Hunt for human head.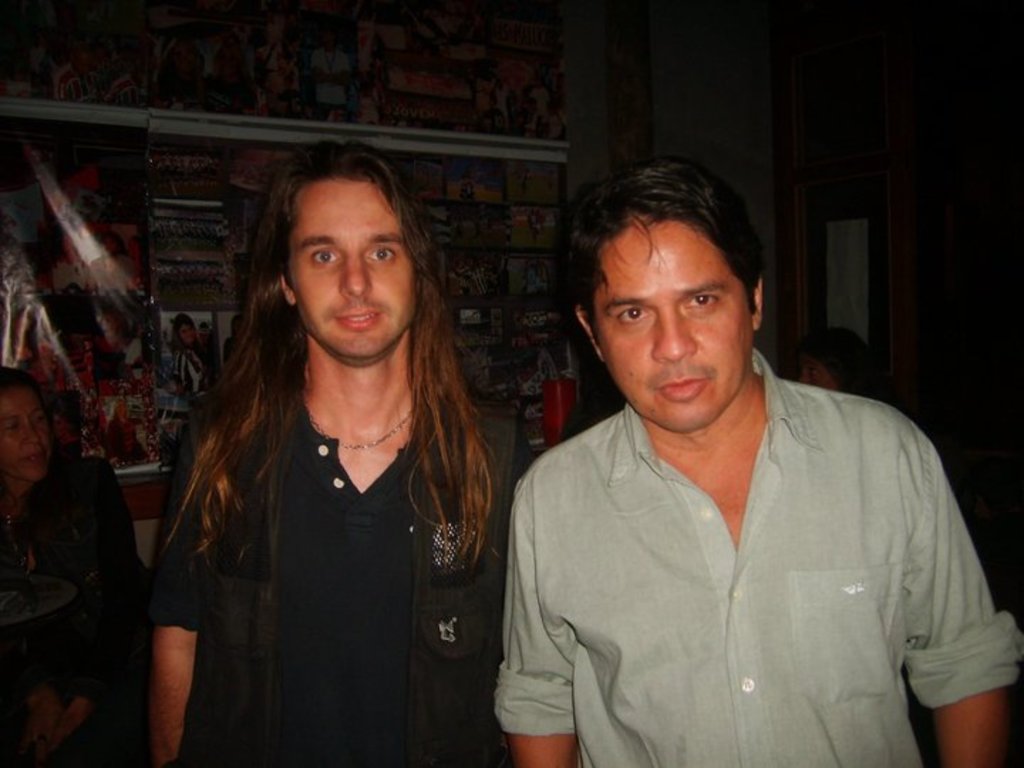
Hunted down at BBox(0, 368, 57, 481).
